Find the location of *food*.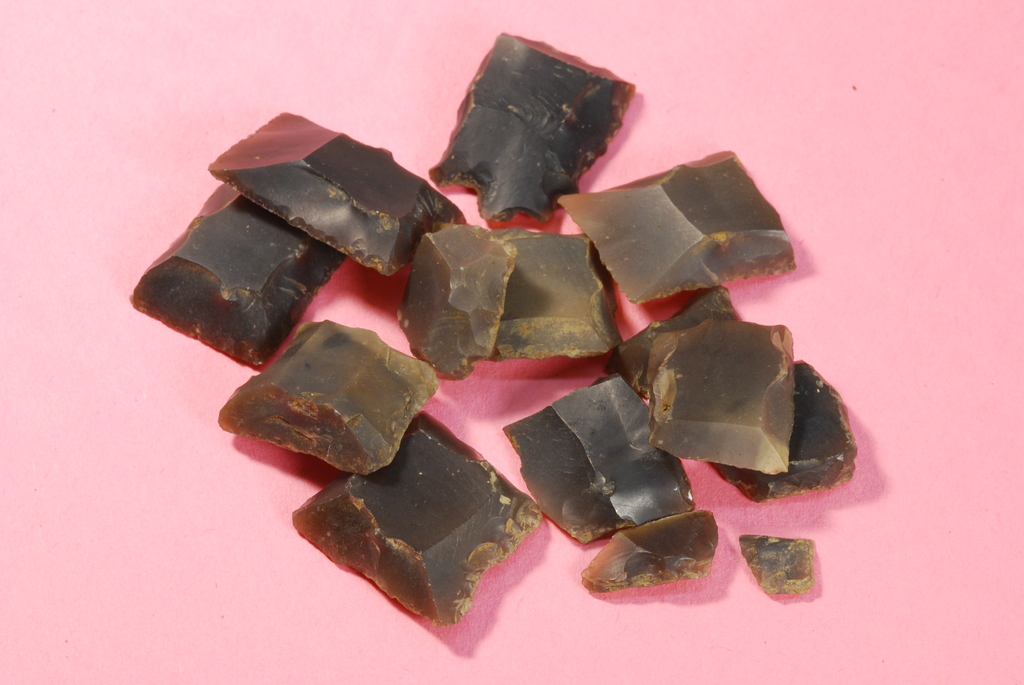
Location: crop(739, 535, 819, 602).
